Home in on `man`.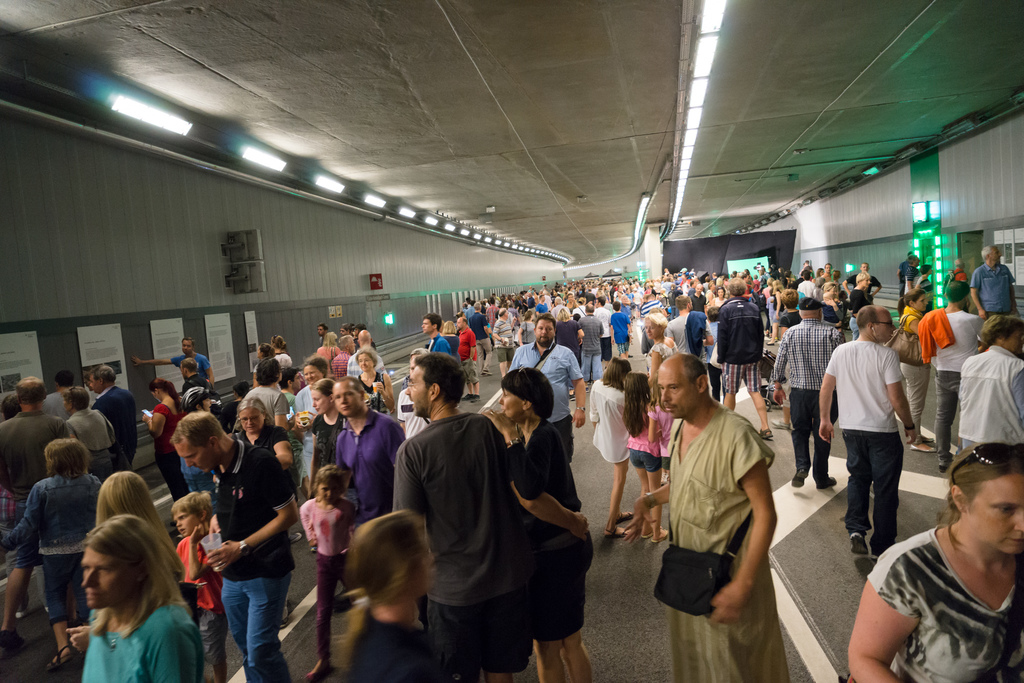
Homed in at select_region(455, 319, 481, 395).
